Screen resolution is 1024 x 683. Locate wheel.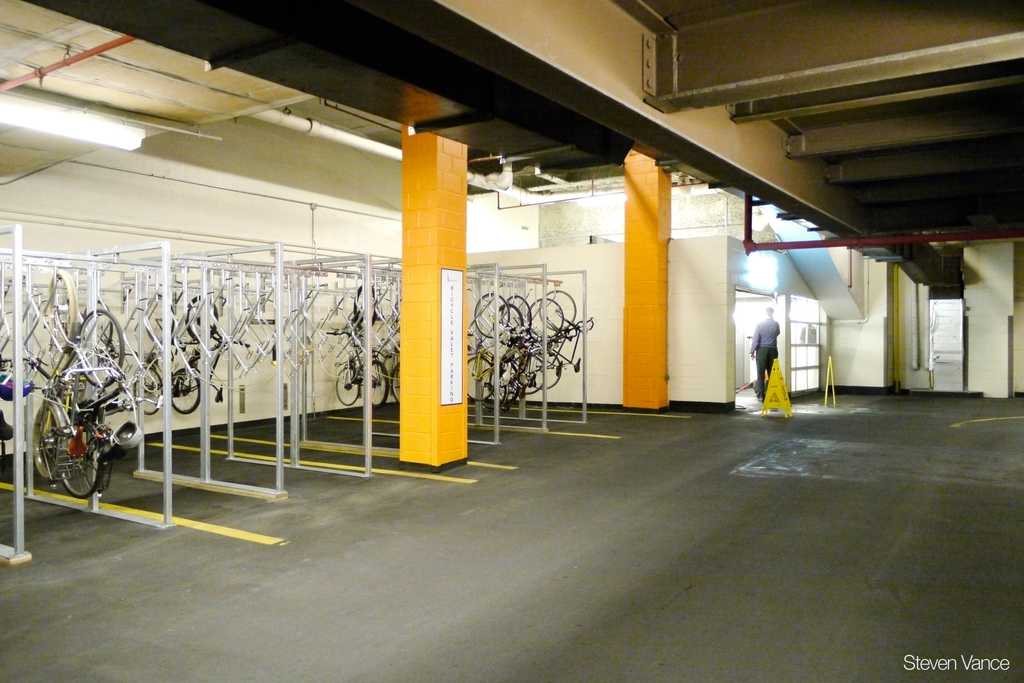
(474, 291, 510, 337).
